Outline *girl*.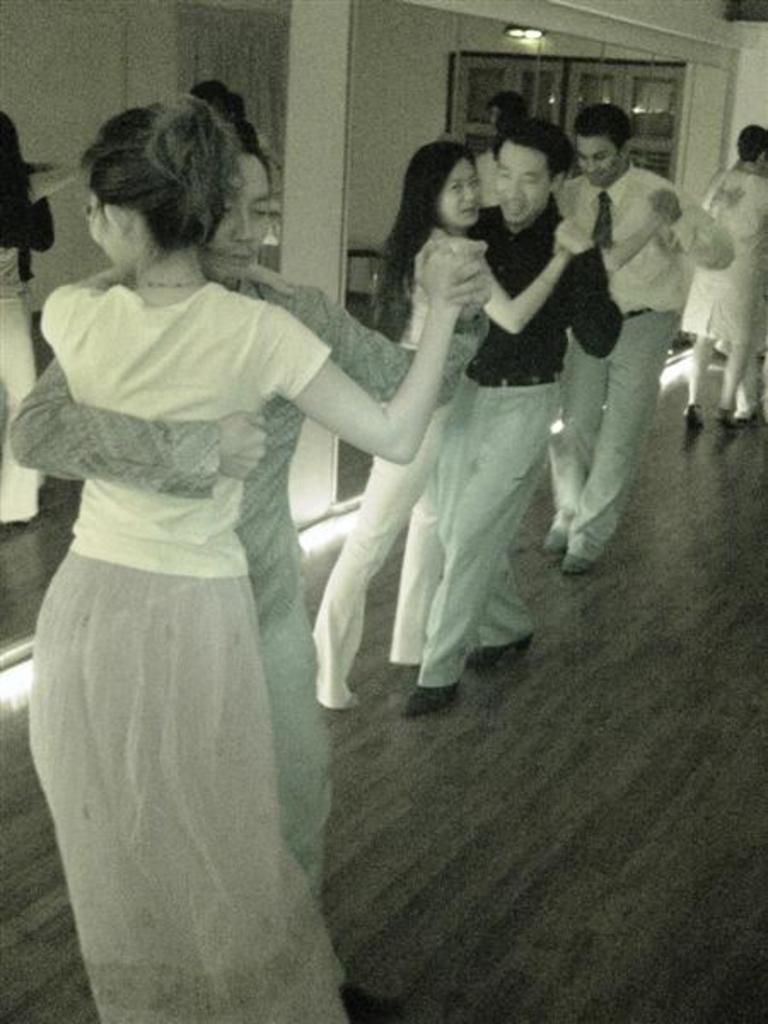
Outline: bbox=(0, 109, 63, 538).
